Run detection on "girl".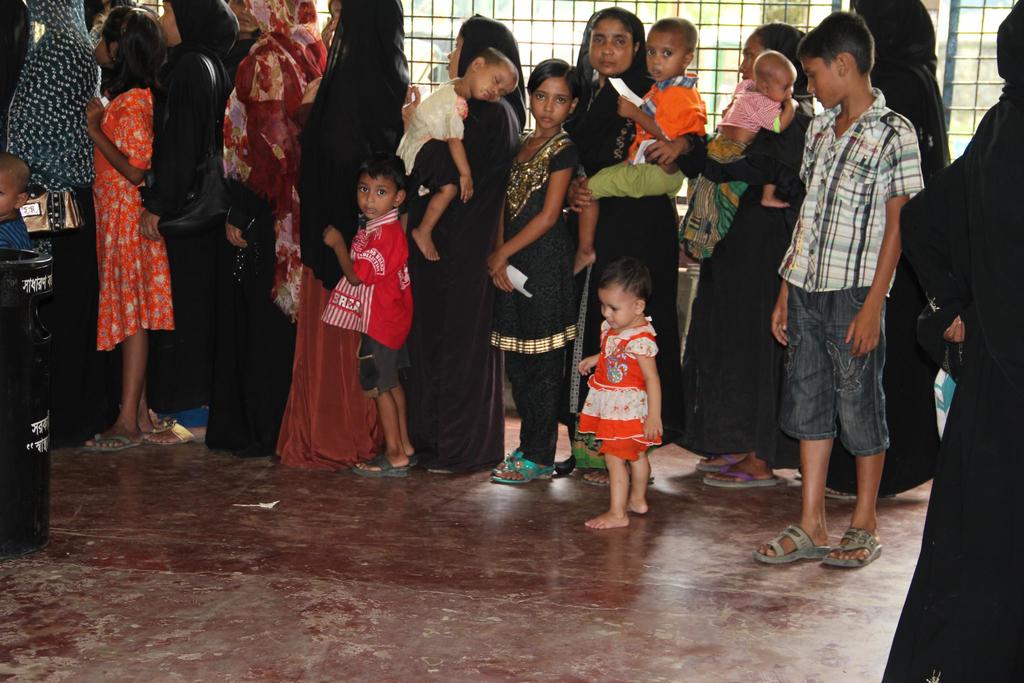
Result: select_region(203, 0, 323, 460).
